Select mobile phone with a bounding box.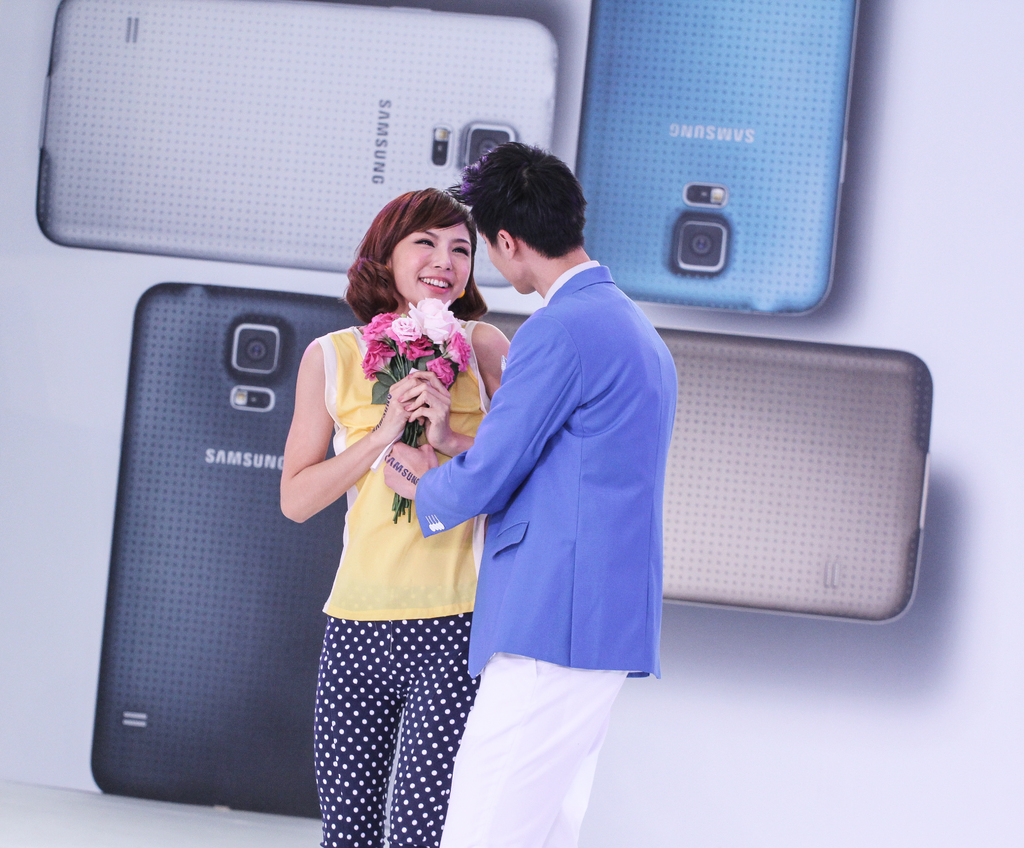
77, 249, 338, 810.
